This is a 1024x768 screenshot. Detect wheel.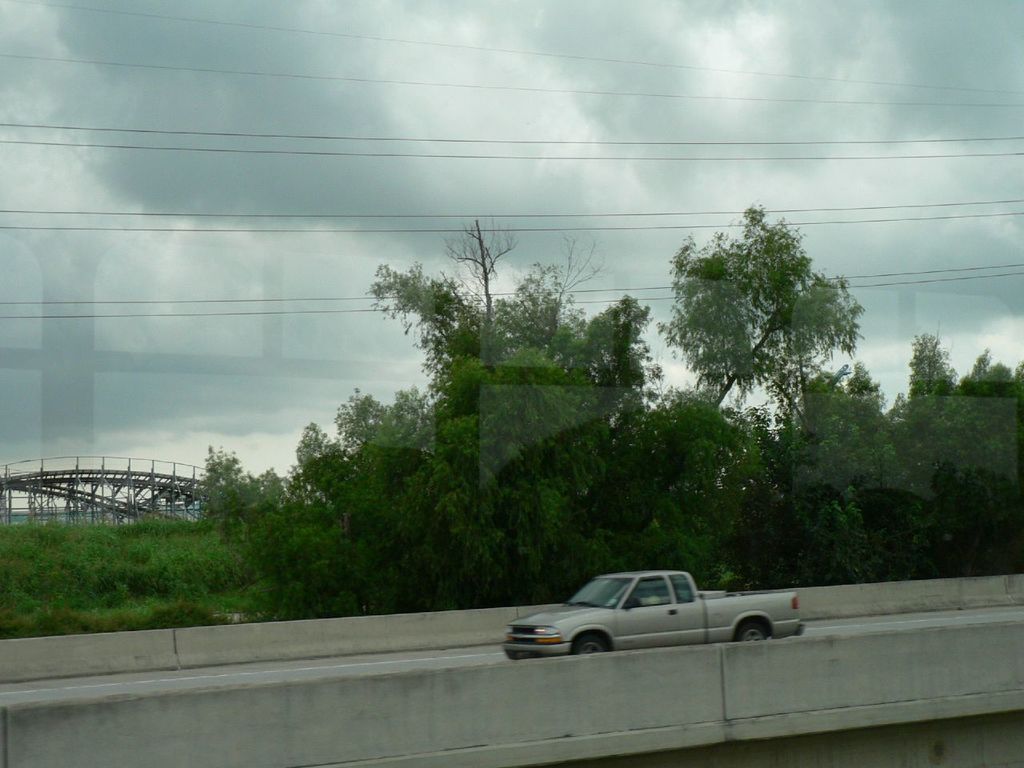
crop(569, 626, 611, 657).
